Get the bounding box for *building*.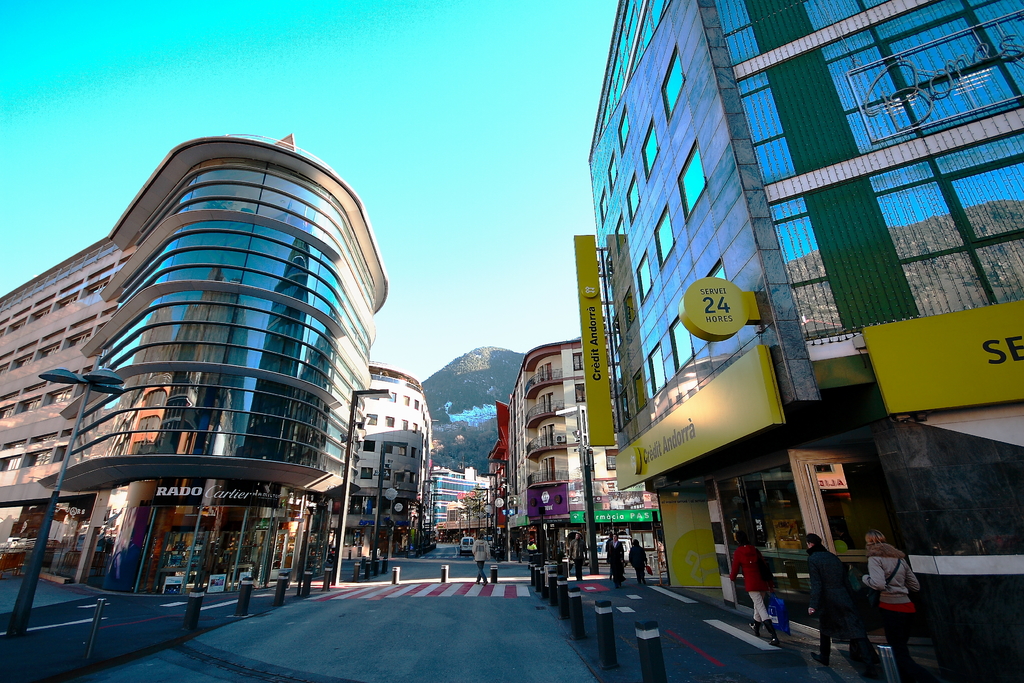
box(589, 0, 1023, 654).
